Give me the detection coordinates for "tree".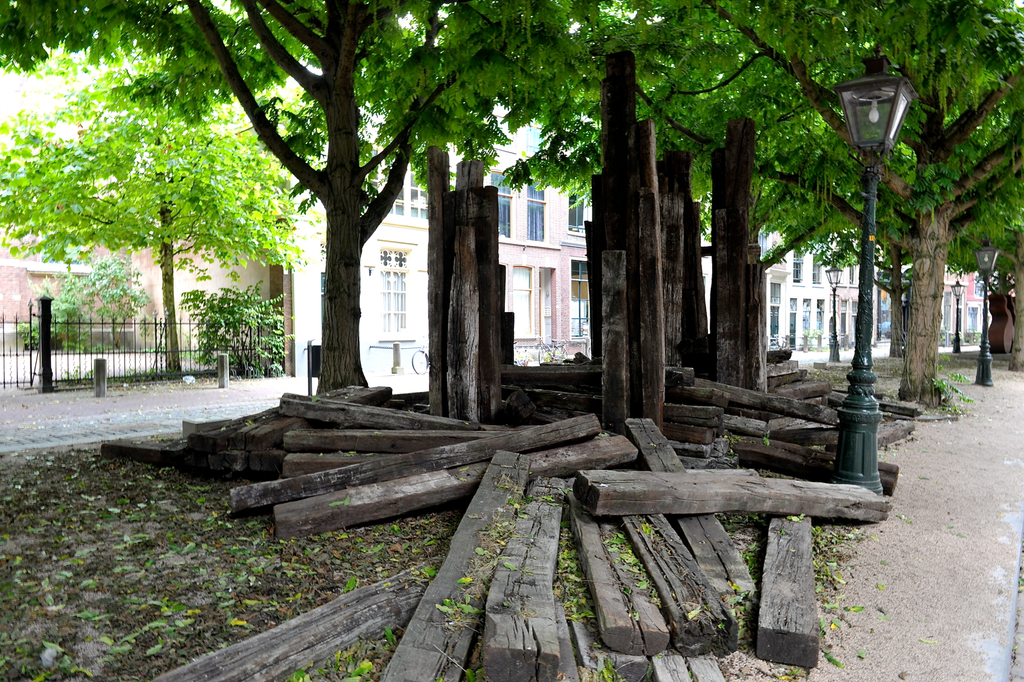
l=12, t=47, r=323, b=390.
